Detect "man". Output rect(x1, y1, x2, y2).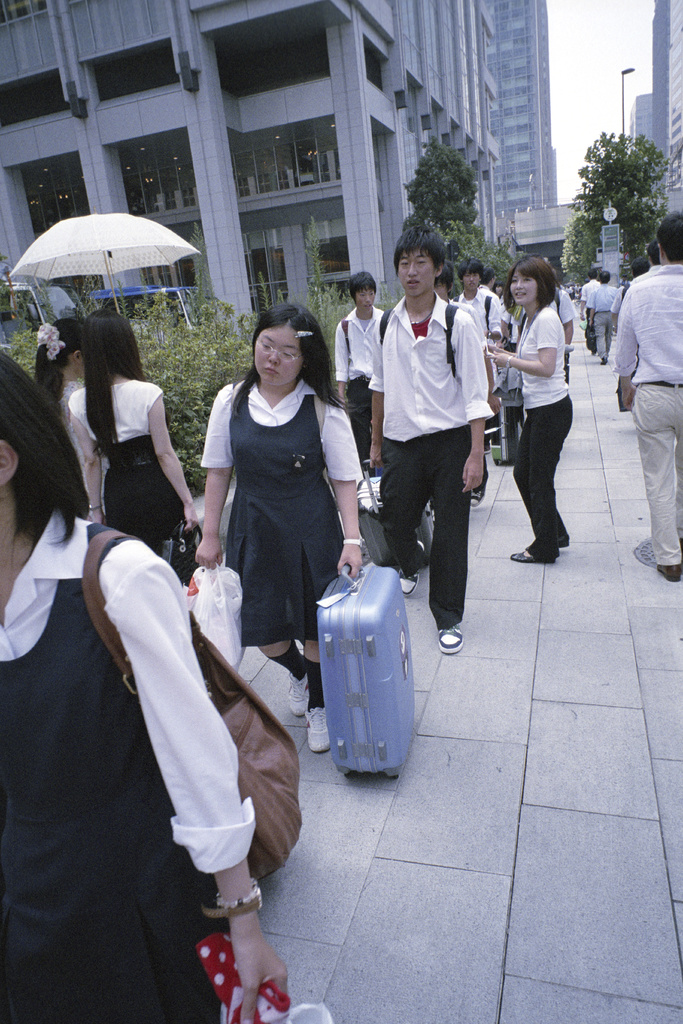
rect(609, 209, 682, 579).
